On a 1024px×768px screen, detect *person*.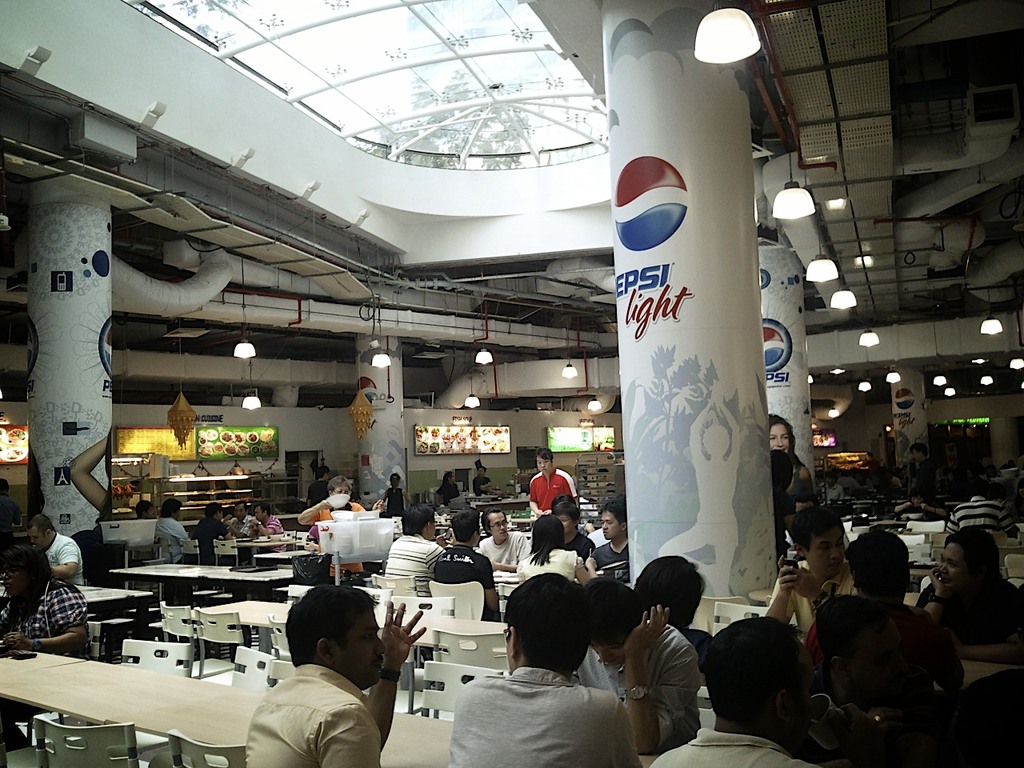
bbox=[526, 447, 575, 519].
